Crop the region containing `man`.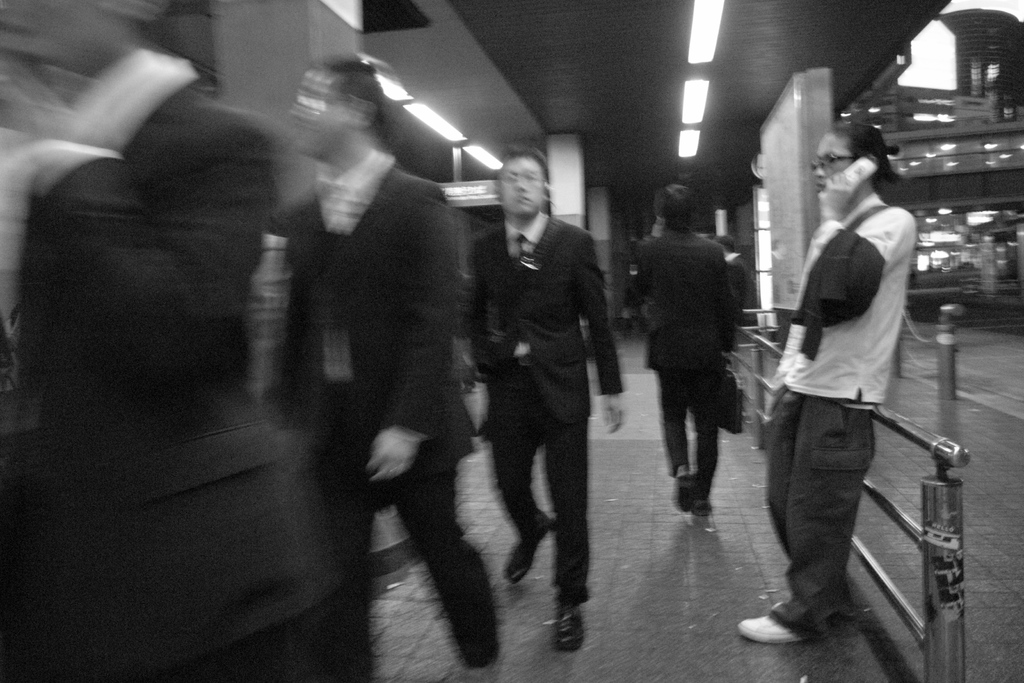
Crop region: 634 180 744 514.
